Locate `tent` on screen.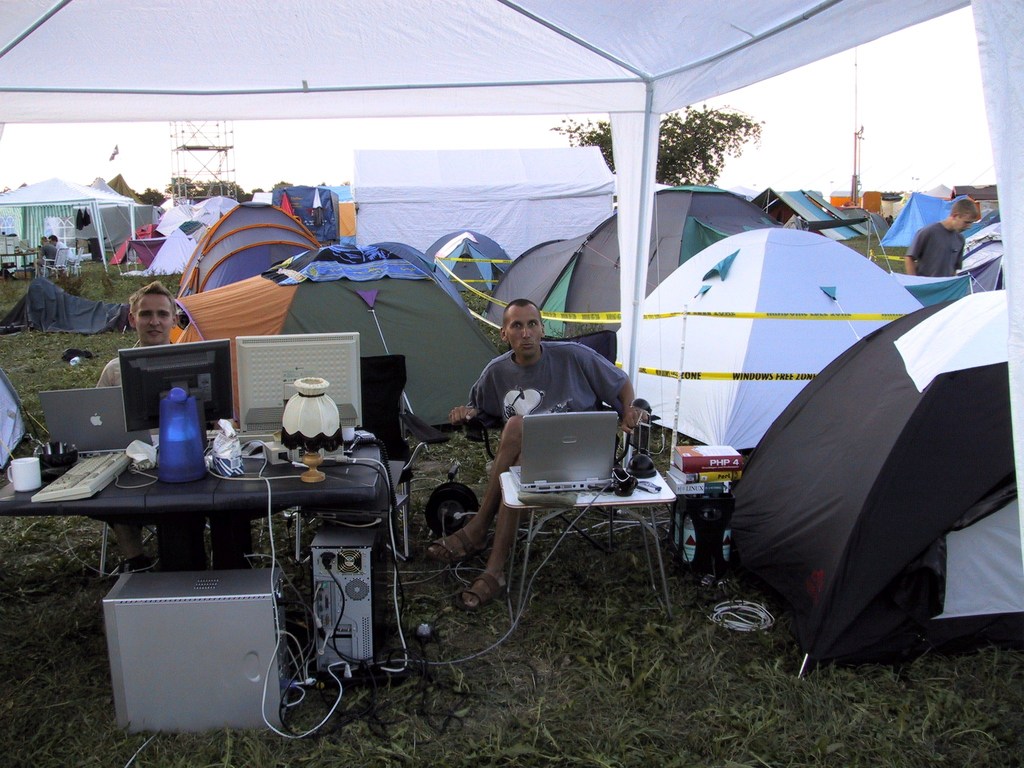
On screen at (679,257,1009,657).
